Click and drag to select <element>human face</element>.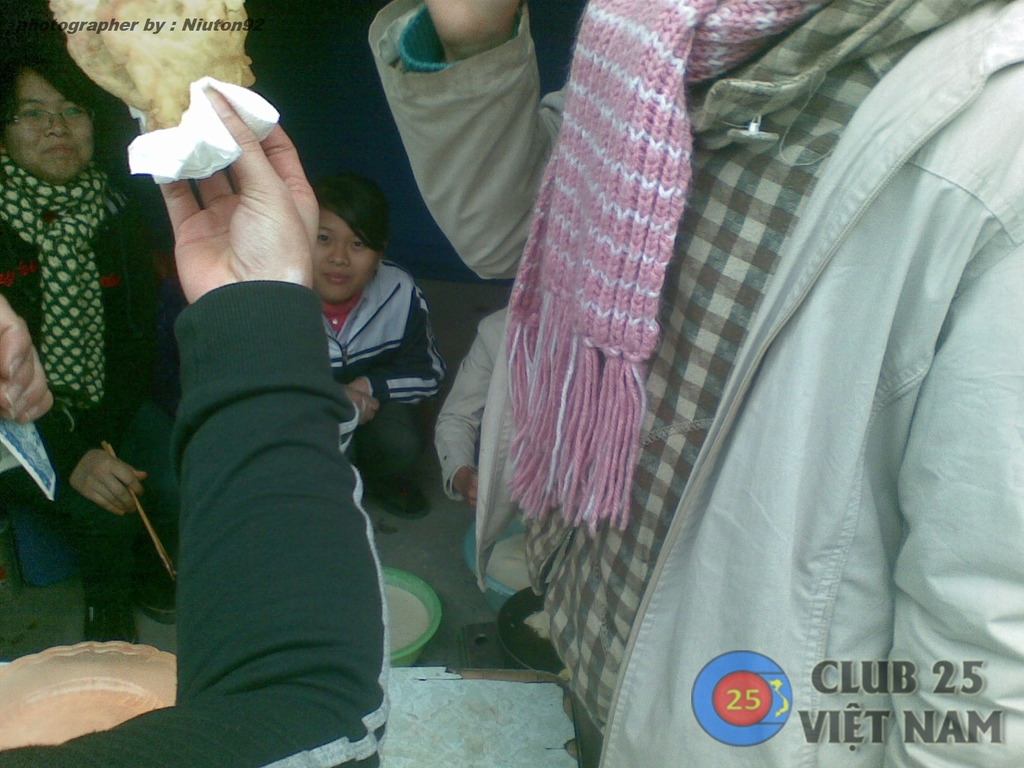
Selection: locate(316, 211, 378, 308).
